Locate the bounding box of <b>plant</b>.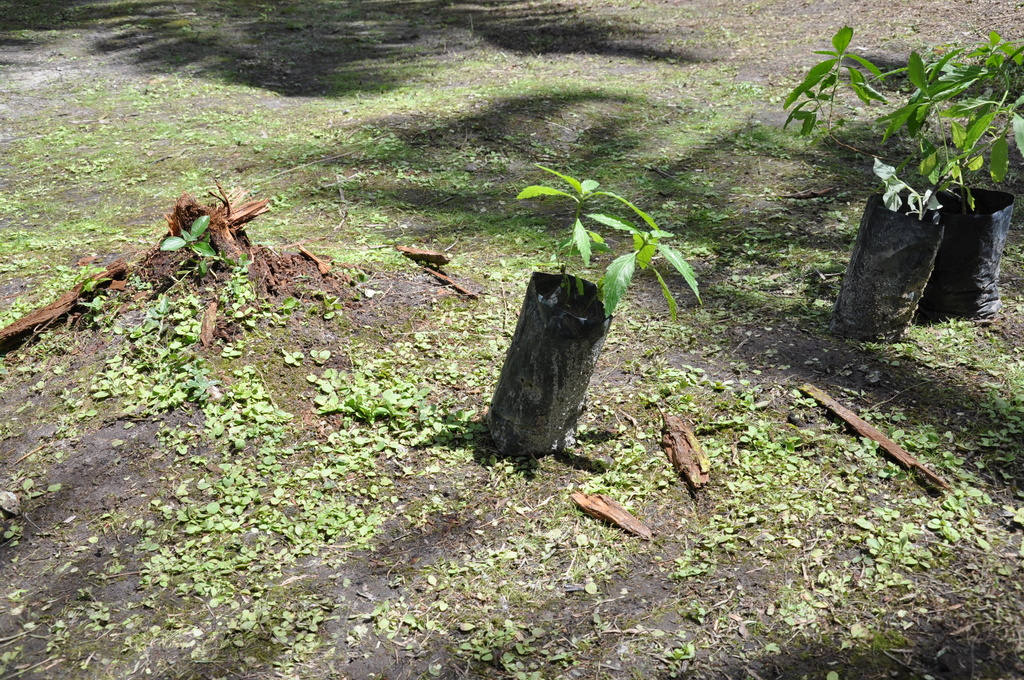
Bounding box: x1=511 y1=163 x2=705 y2=318.
